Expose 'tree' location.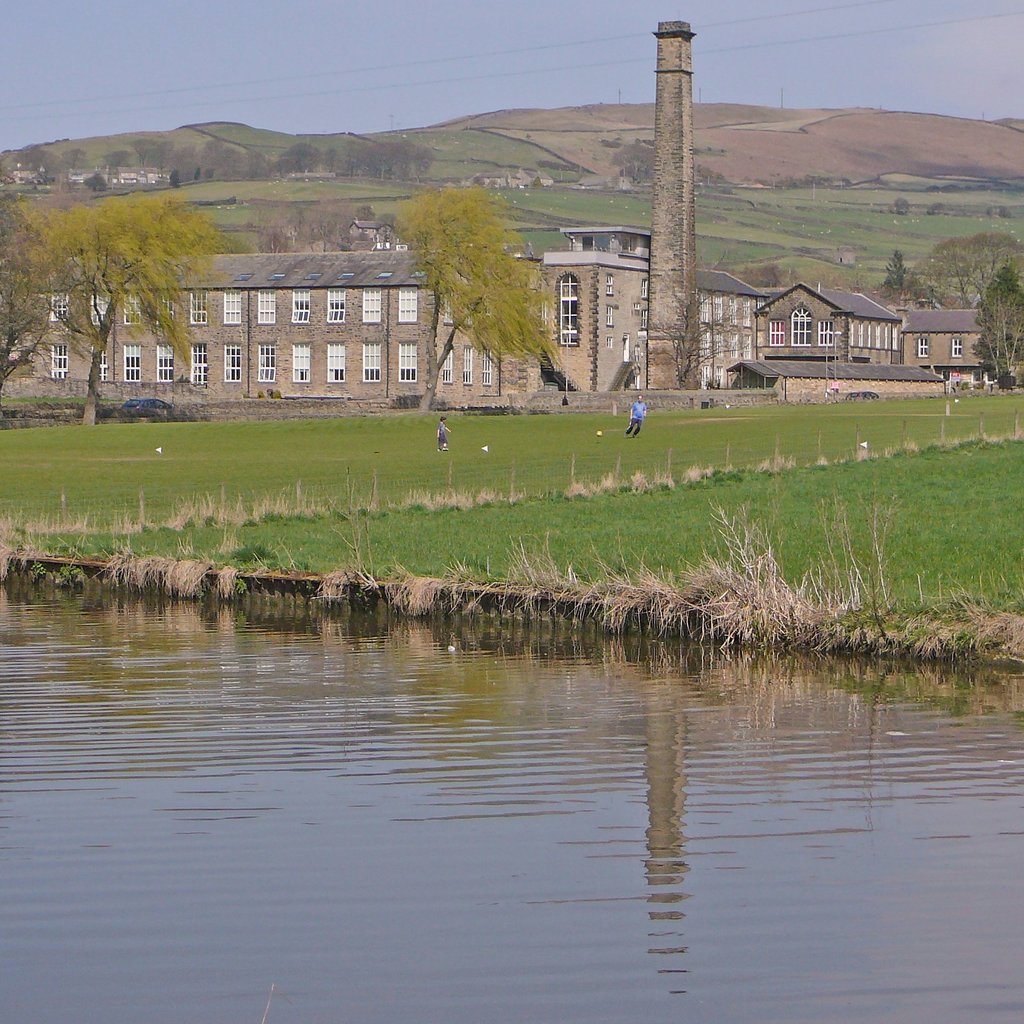
Exposed at region(966, 262, 1023, 389).
